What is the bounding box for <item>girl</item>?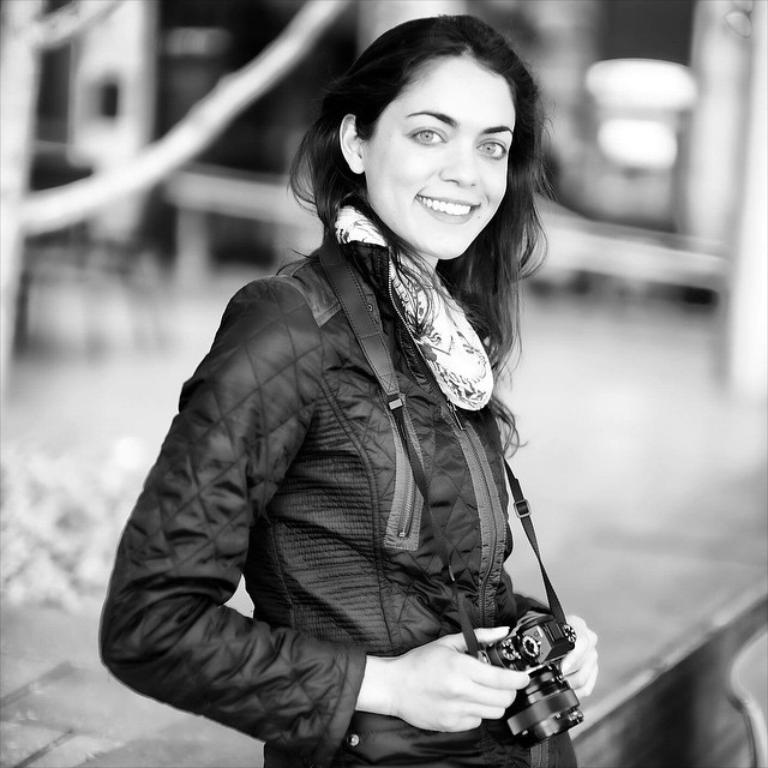
[96,17,600,767].
